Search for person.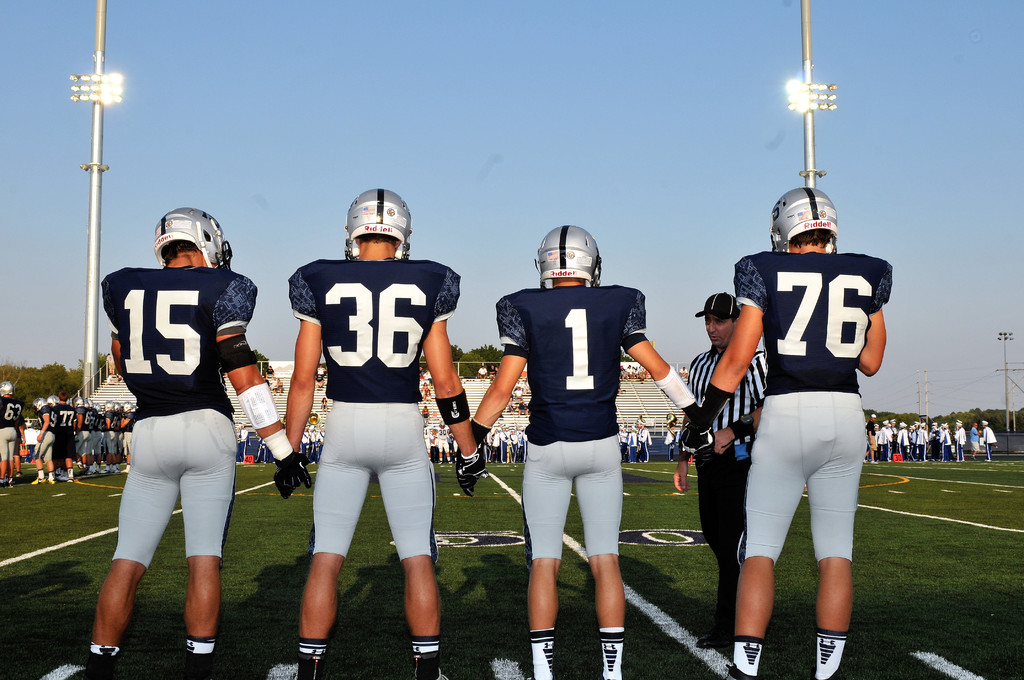
Found at [417,366,426,381].
